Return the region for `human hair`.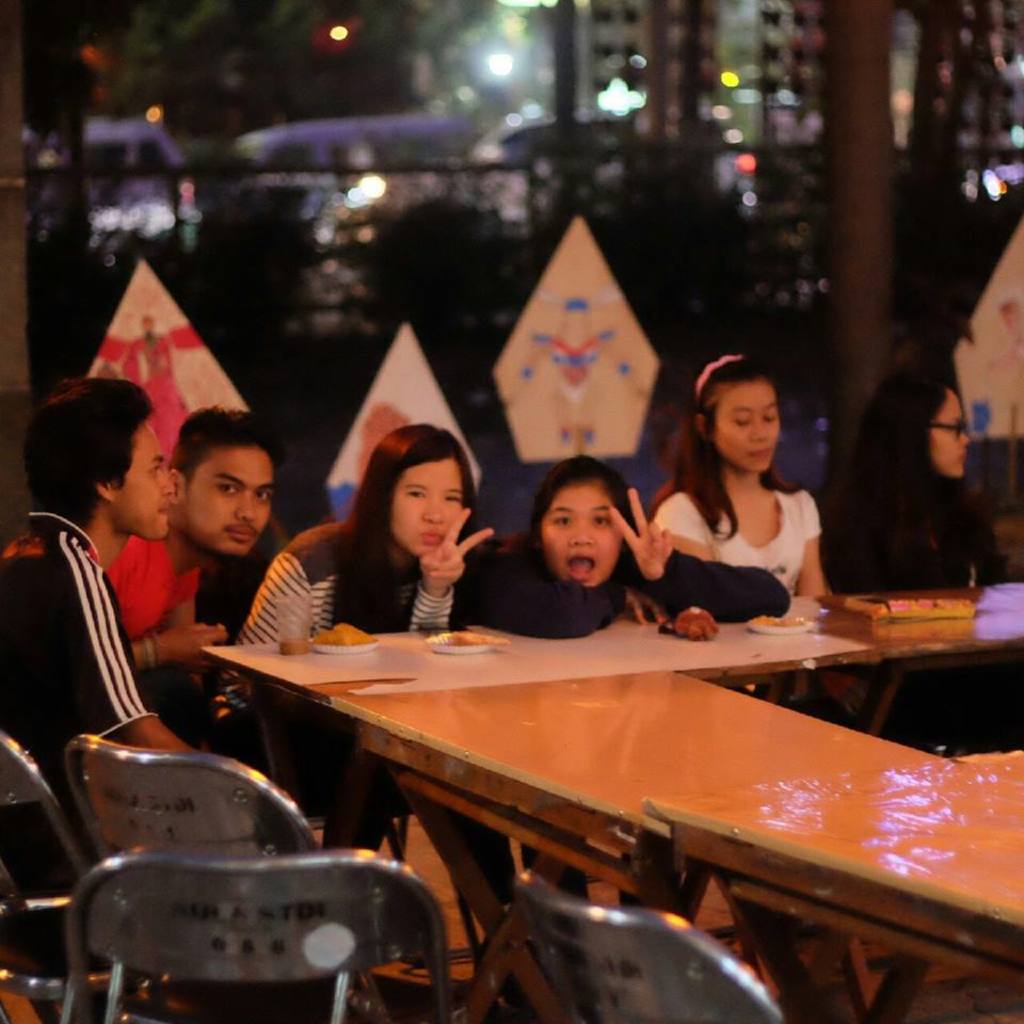
[x1=169, y1=403, x2=282, y2=481].
